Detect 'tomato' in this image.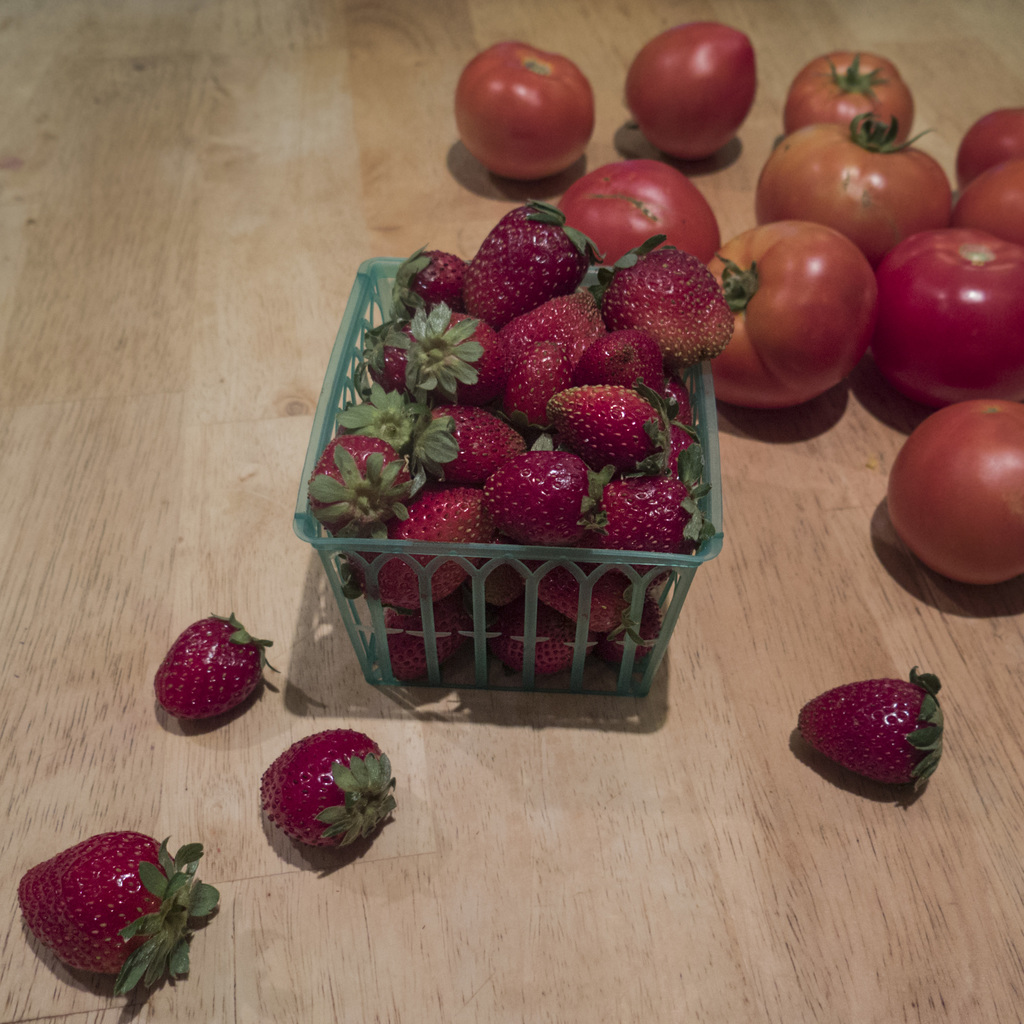
Detection: select_region(557, 158, 719, 266).
